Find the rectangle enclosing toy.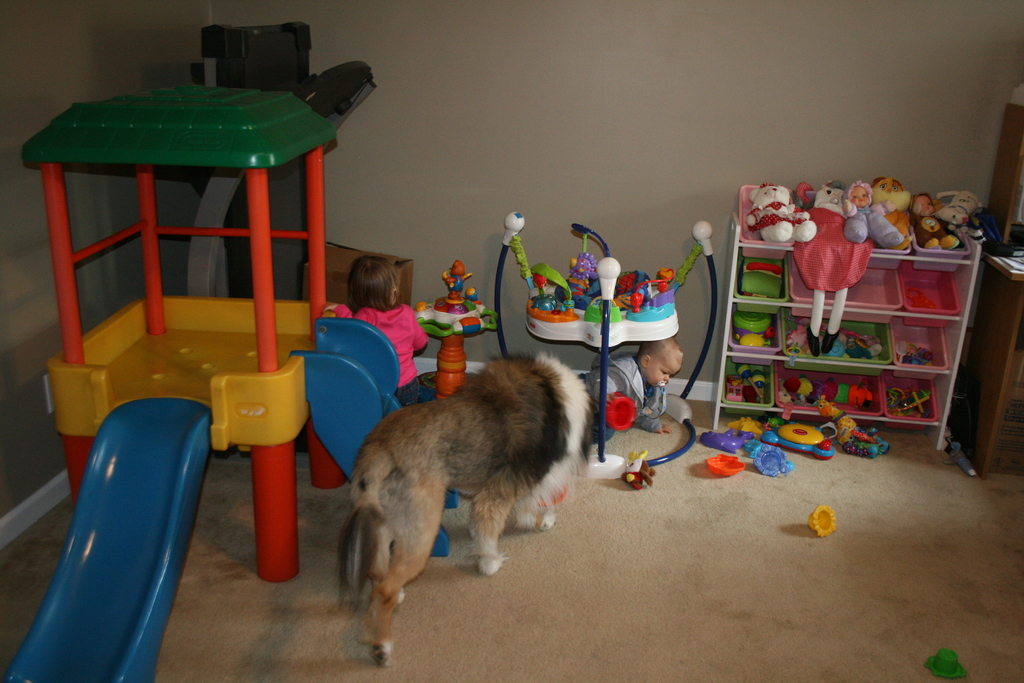
box=[429, 257, 478, 317].
